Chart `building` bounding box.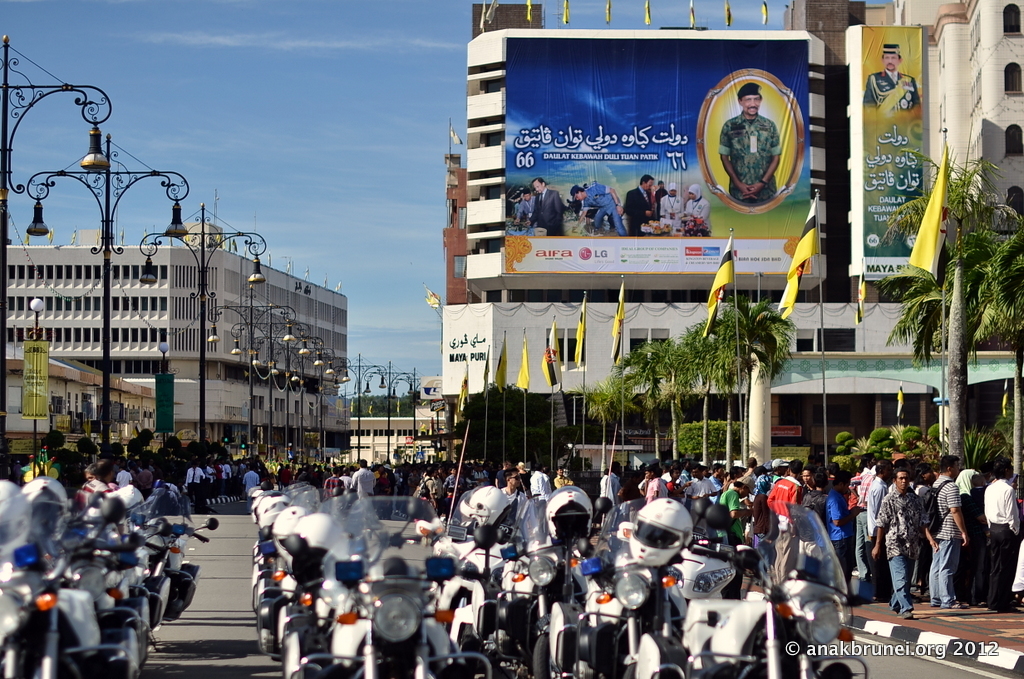
Charted: locate(349, 378, 445, 461).
